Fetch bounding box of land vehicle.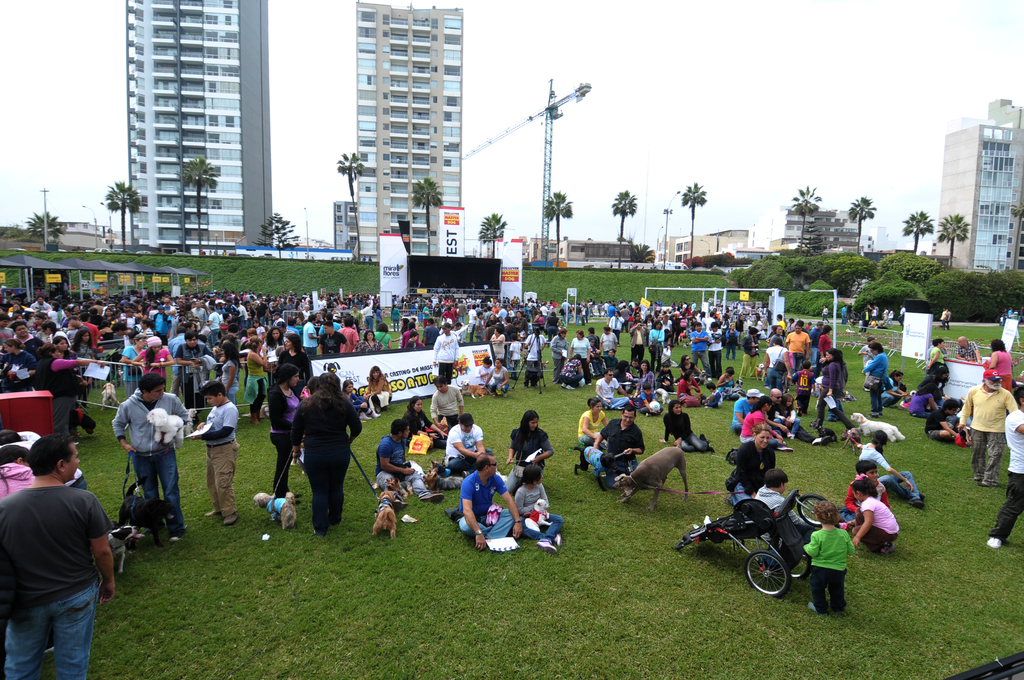
Bbox: (681,500,834,599).
